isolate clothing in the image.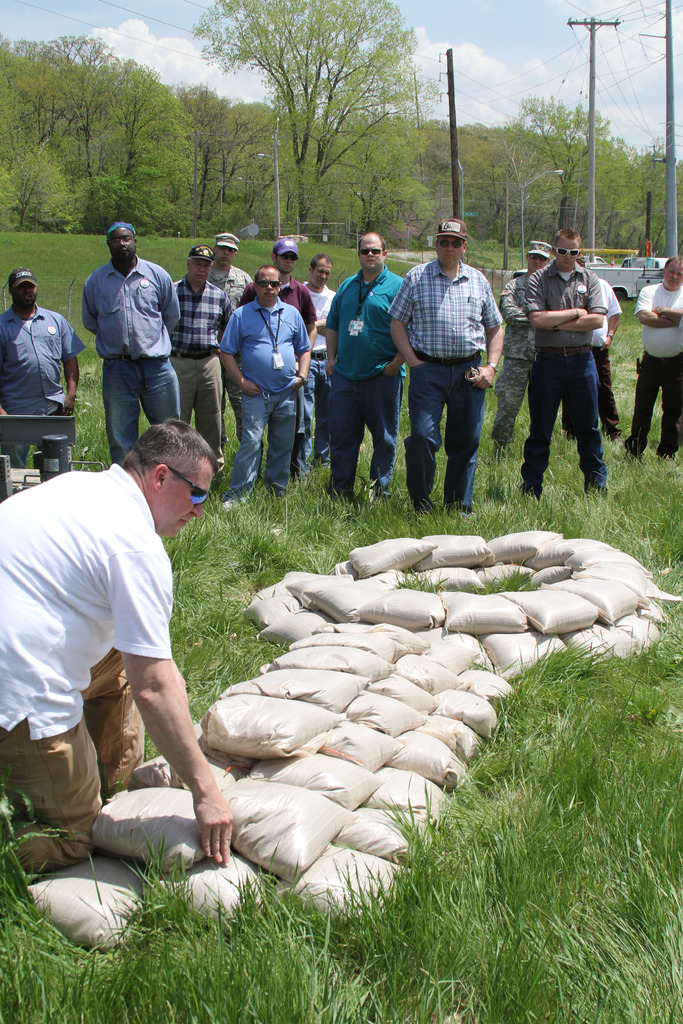
Isolated region: 563/276/621/451.
